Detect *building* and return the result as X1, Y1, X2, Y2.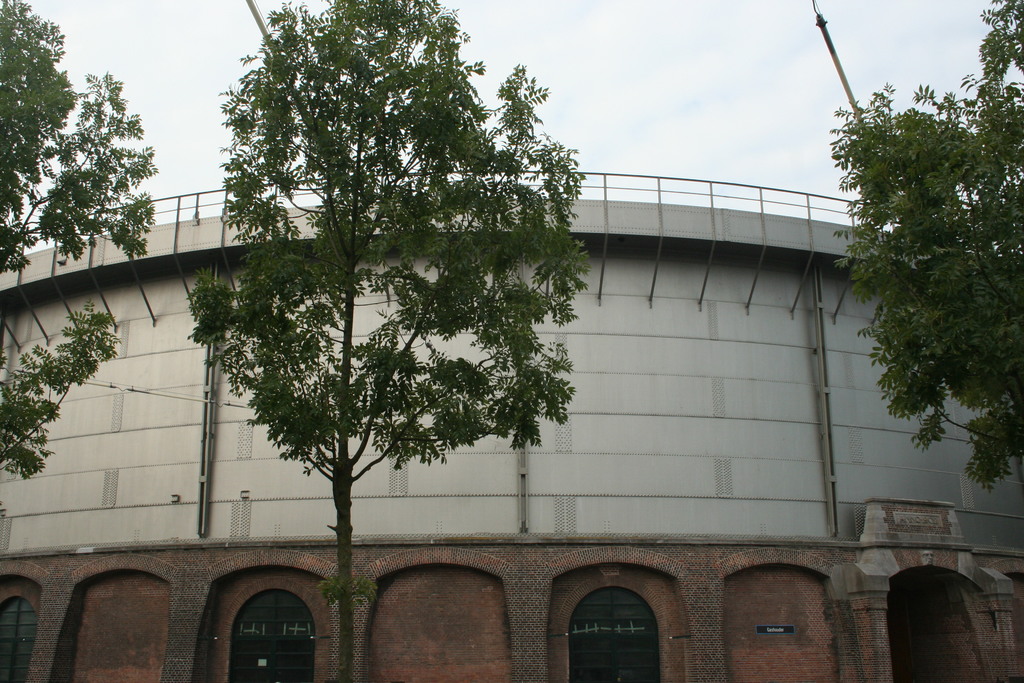
0, 165, 1023, 682.
